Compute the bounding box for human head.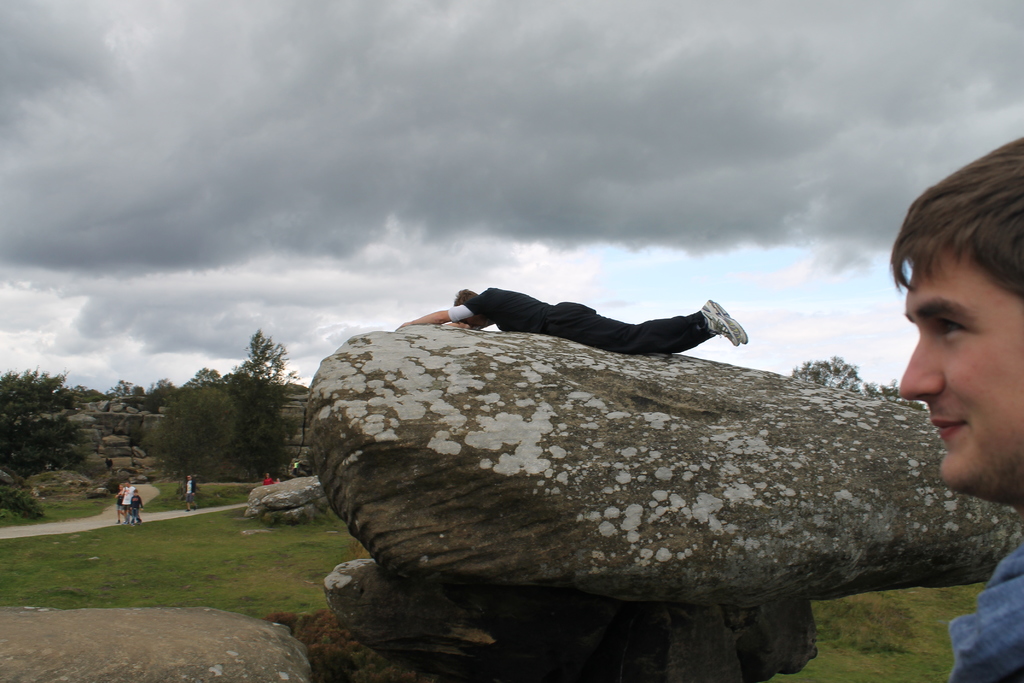
<region>126, 479, 131, 490</region>.
